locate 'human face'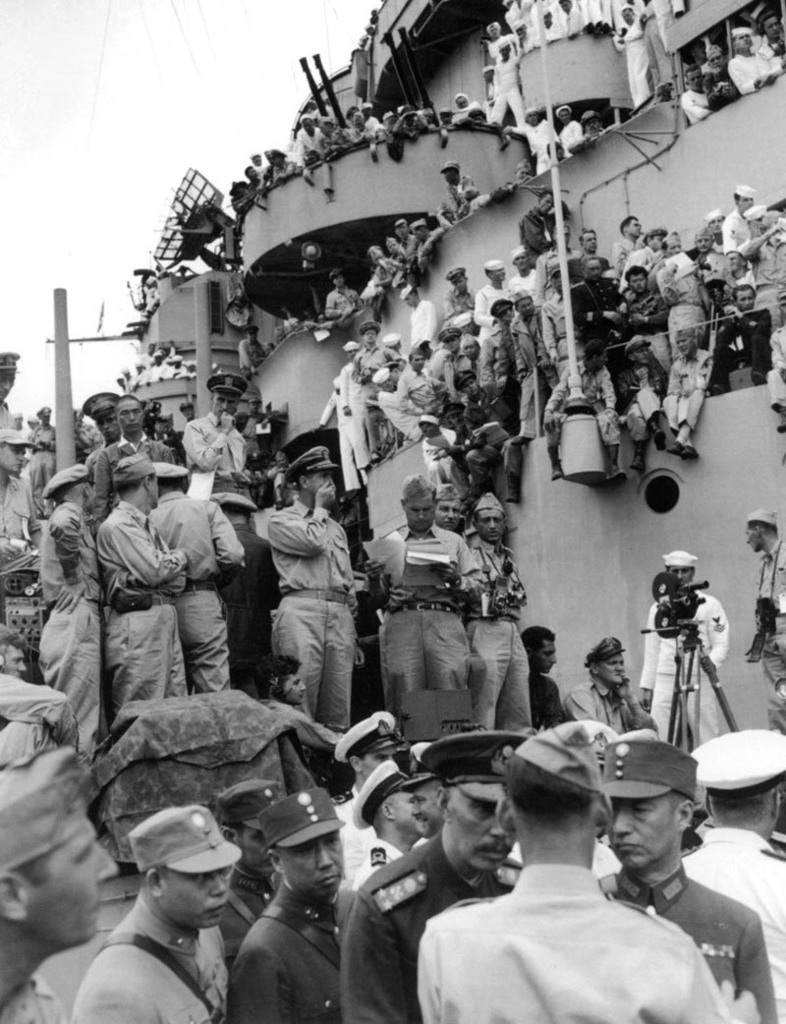
Rect(117, 398, 142, 431)
